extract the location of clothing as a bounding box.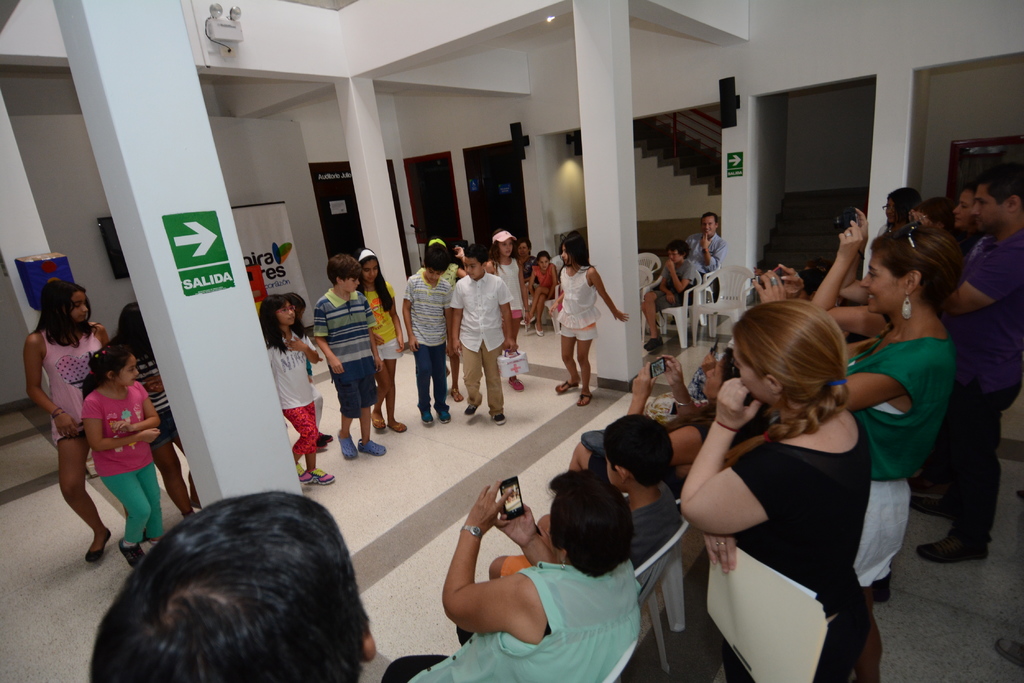
x1=953, y1=225, x2=1022, y2=386.
